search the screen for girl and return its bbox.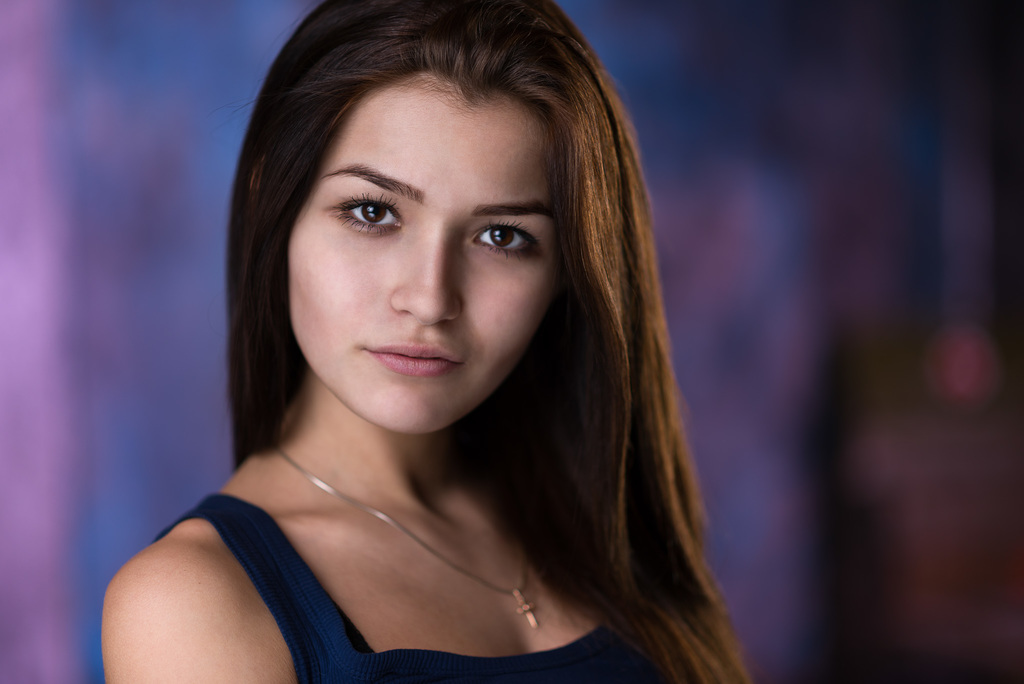
Found: x1=109 y1=0 x2=751 y2=680.
